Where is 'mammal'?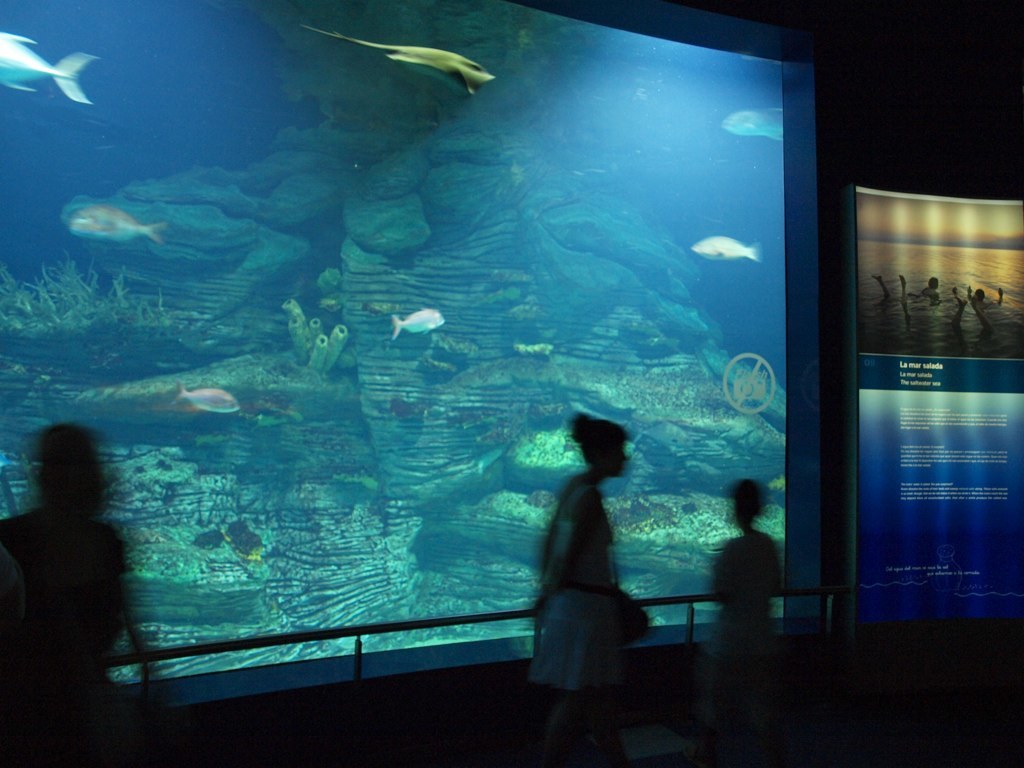
bbox=[954, 291, 995, 330].
